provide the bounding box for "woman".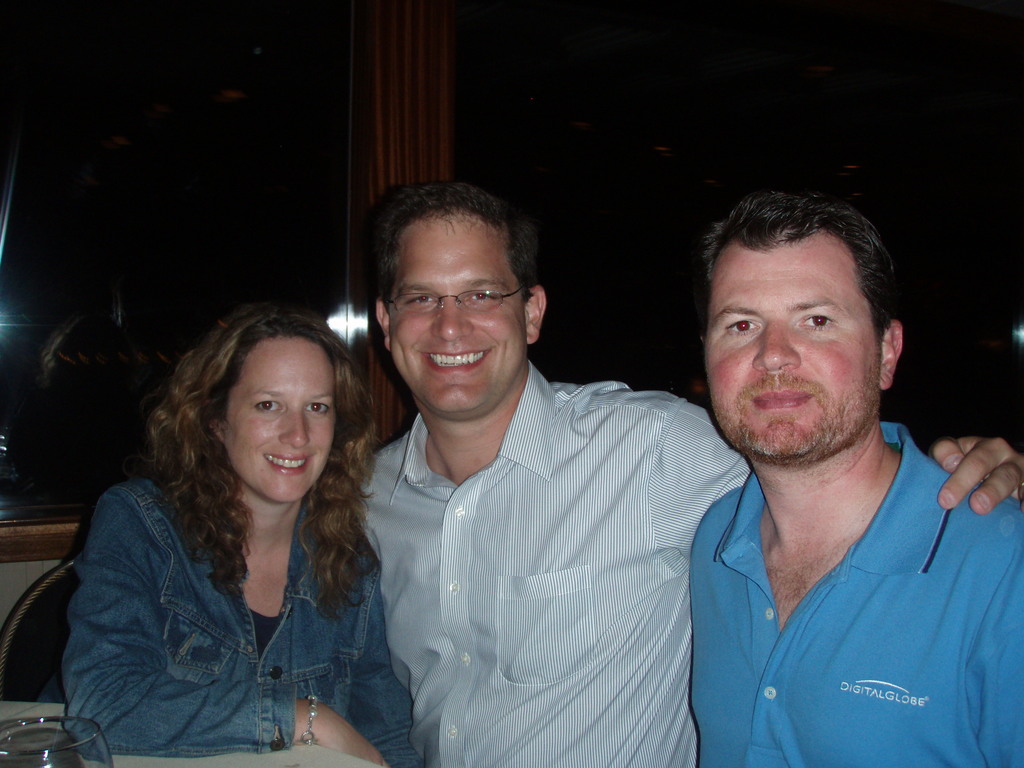
rect(51, 289, 426, 765).
